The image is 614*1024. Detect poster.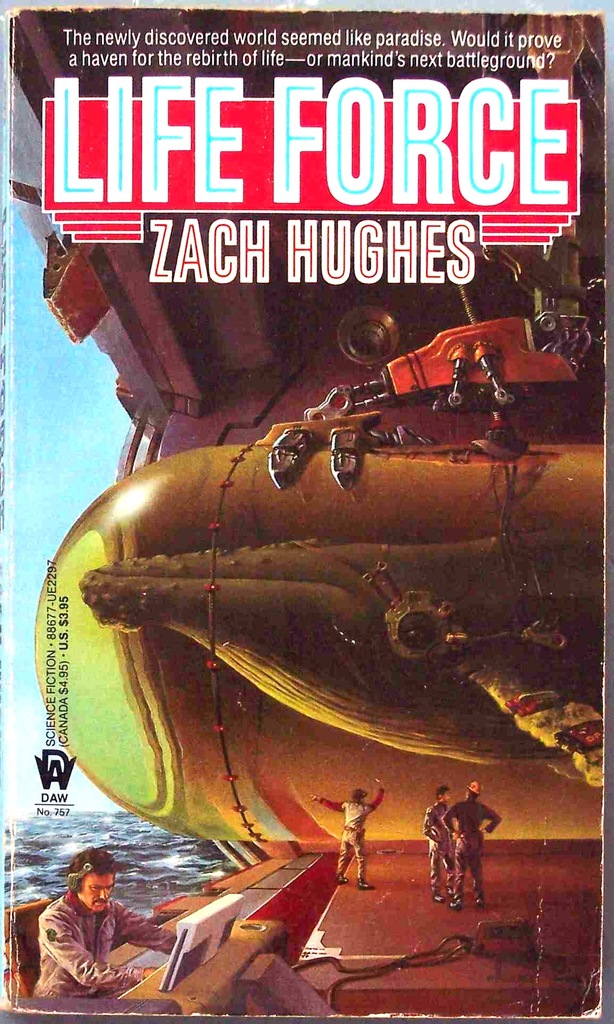
Detection: [0,0,613,1023].
